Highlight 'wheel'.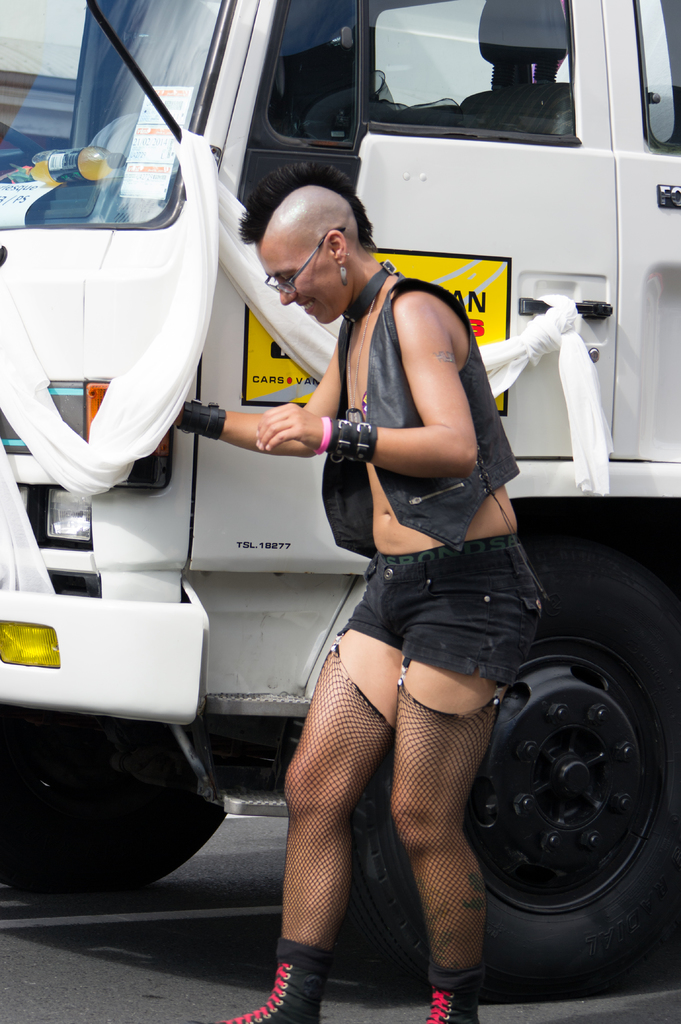
Highlighted region: <box>499,581,662,959</box>.
